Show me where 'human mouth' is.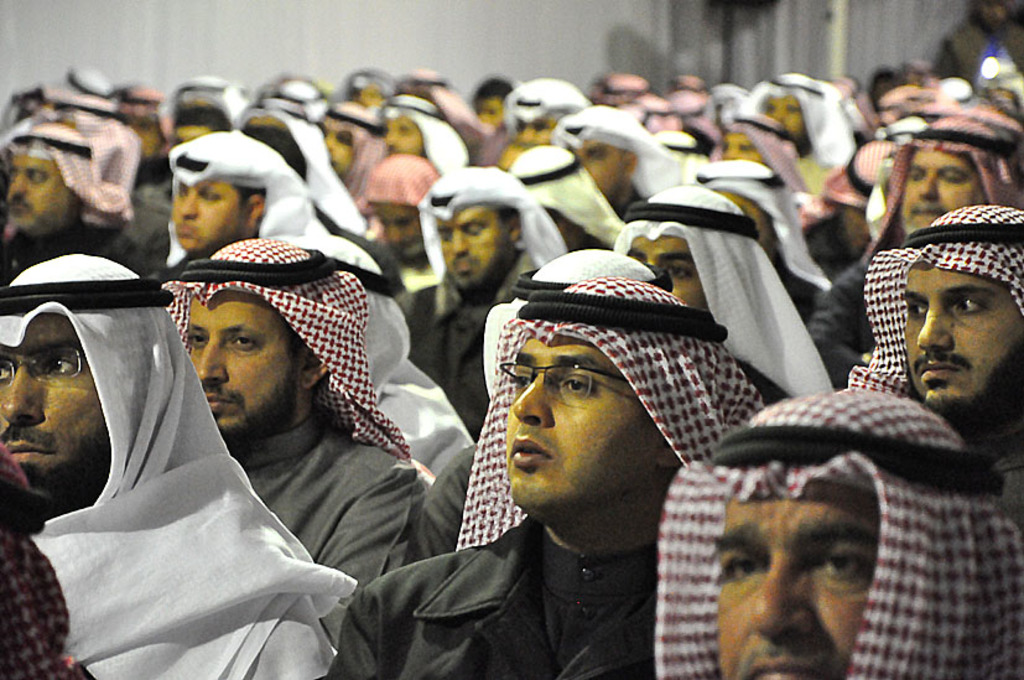
'human mouth' is at locate(9, 196, 30, 208).
